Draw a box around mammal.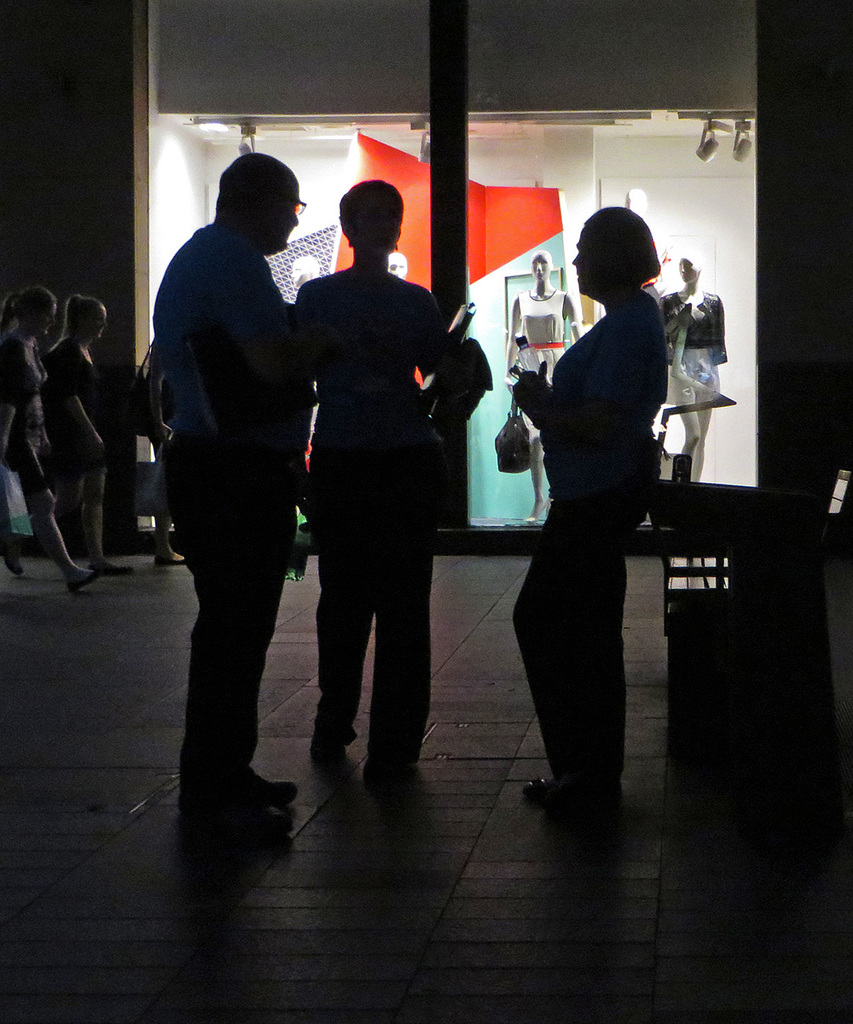
pyautogui.locateOnScreen(42, 292, 134, 575).
